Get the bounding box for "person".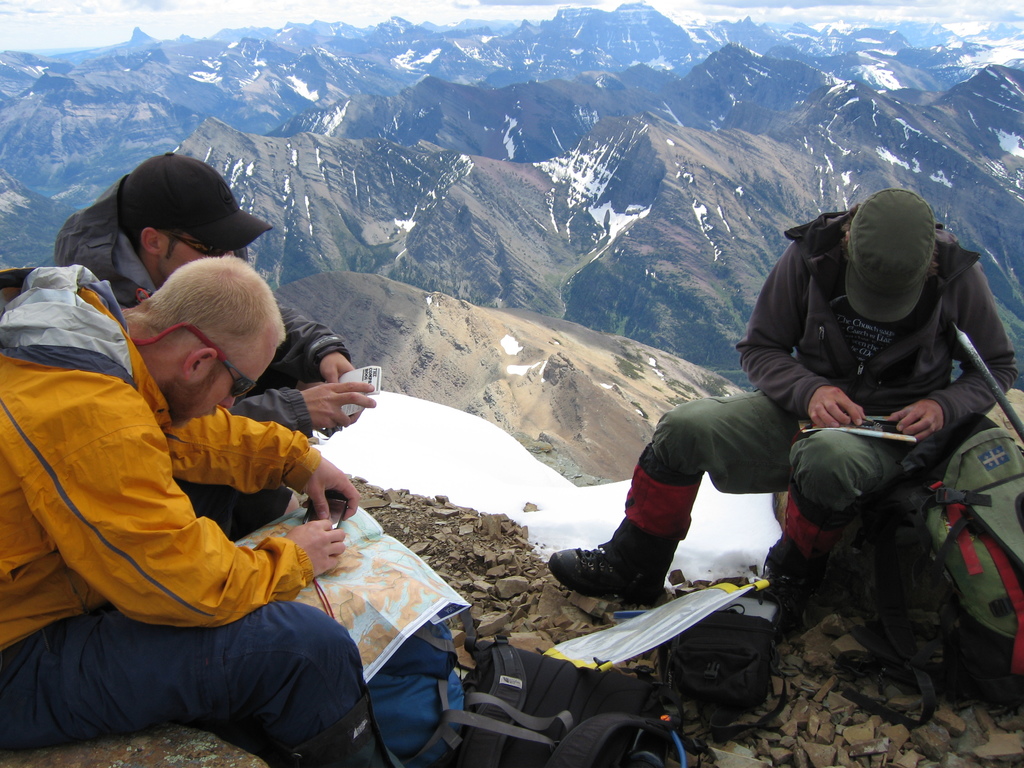
x1=51, y1=145, x2=378, y2=543.
